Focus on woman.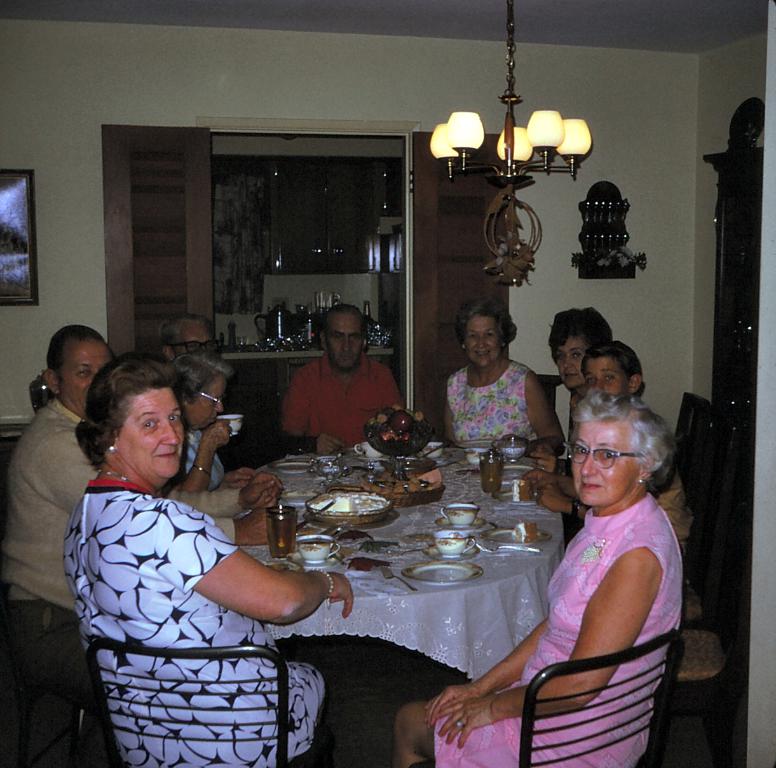
Focused at select_region(163, 354, 231, 493).
